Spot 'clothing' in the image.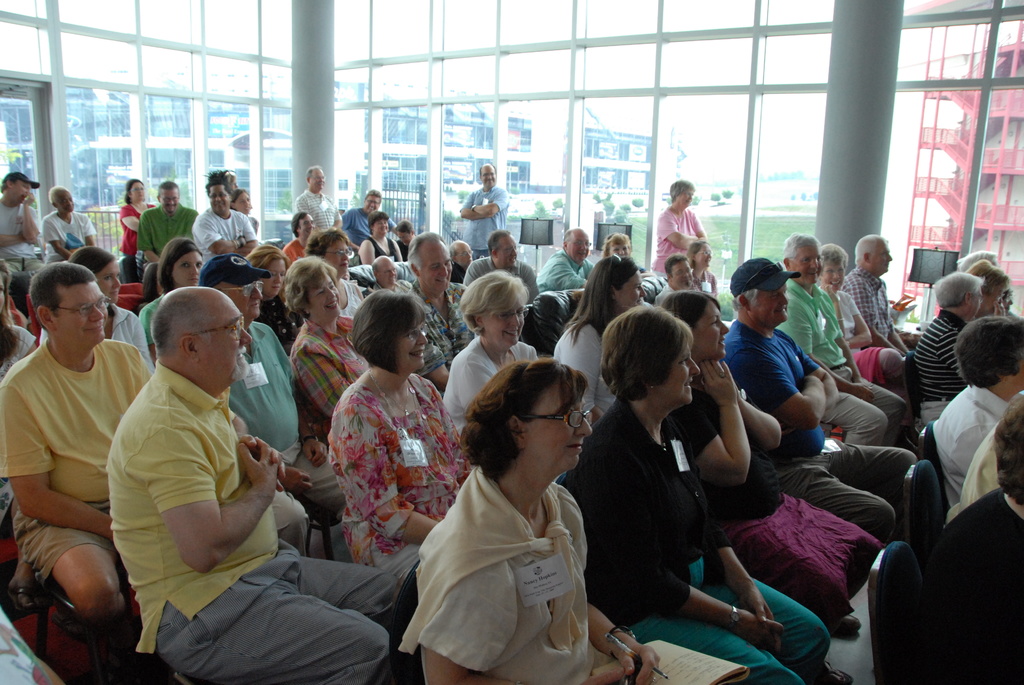
'clothing' found at <region>837, 264, 894, 334</region>.
